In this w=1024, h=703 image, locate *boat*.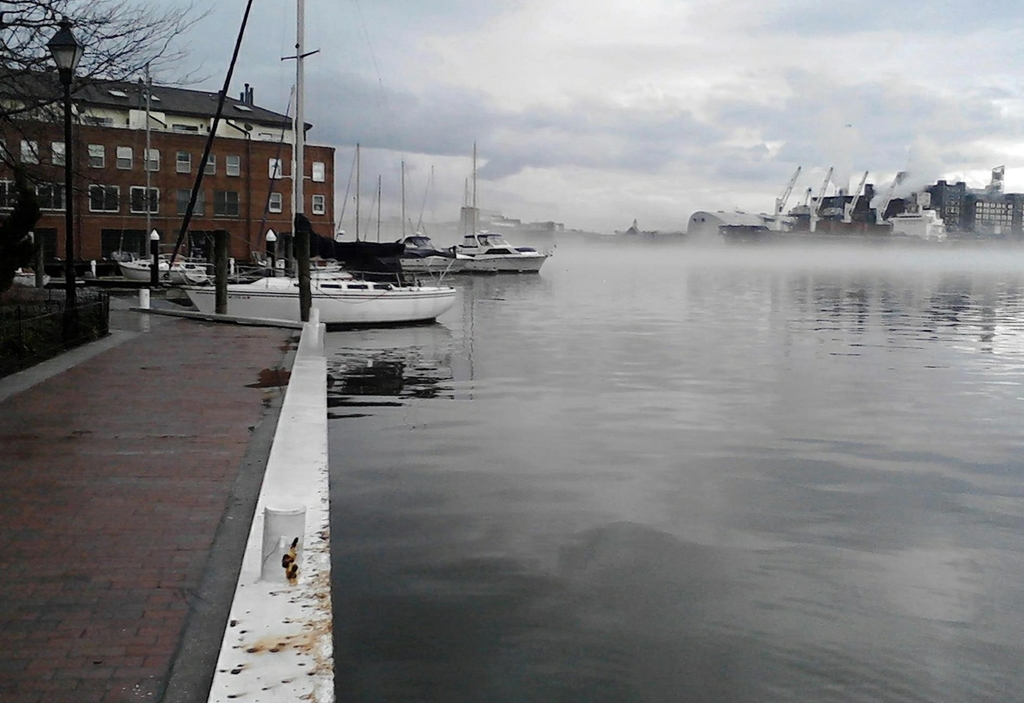
Bounding box: (183, 2, 460, 330).
